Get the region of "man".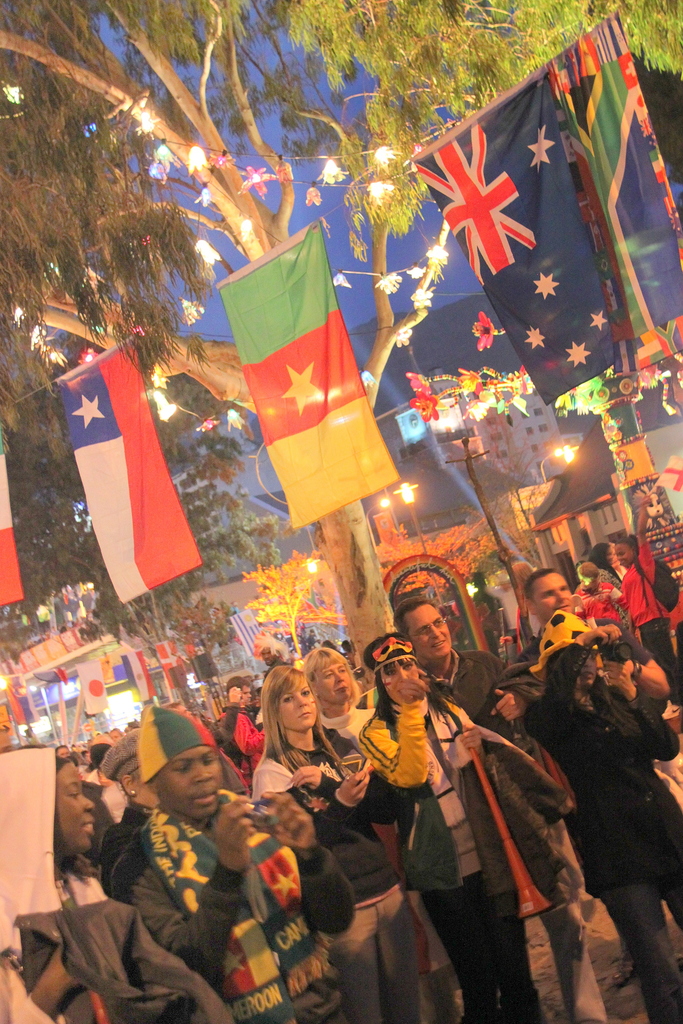
Rect(502, 576, 673, 704).
